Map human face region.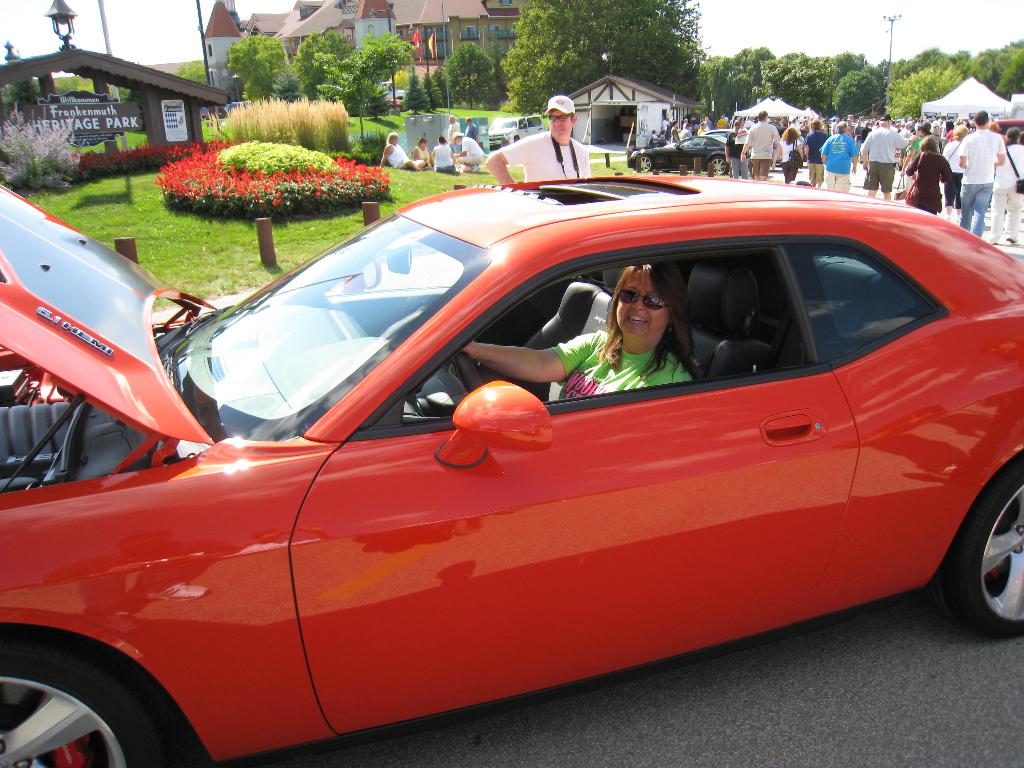
Mapped to box(614, 269, 668, 344).
